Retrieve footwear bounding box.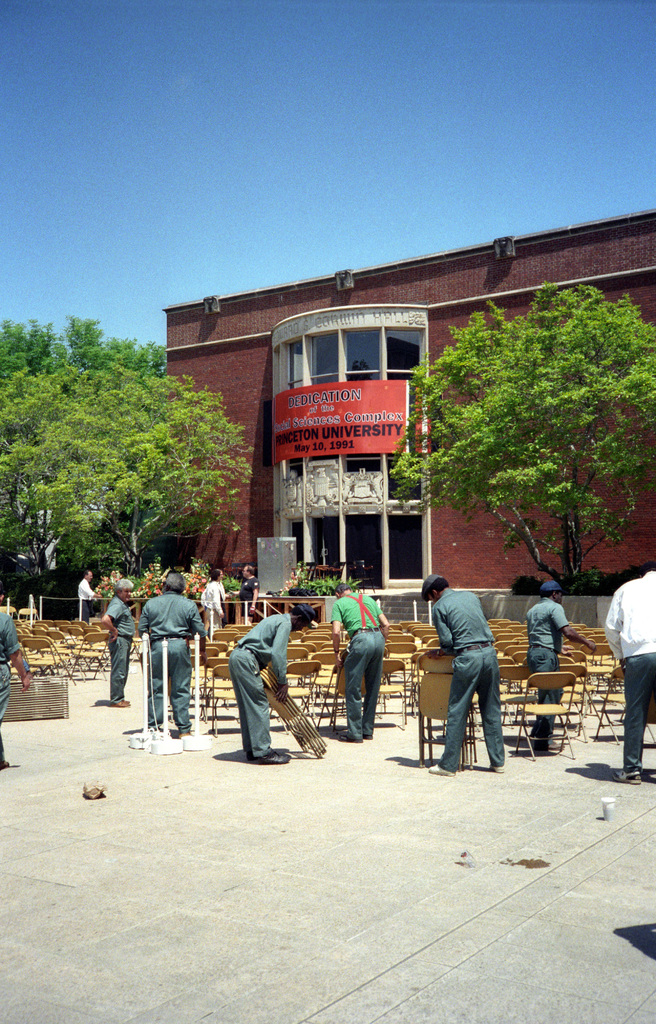
Bounding box: rect(491, 765, 506, 772).
